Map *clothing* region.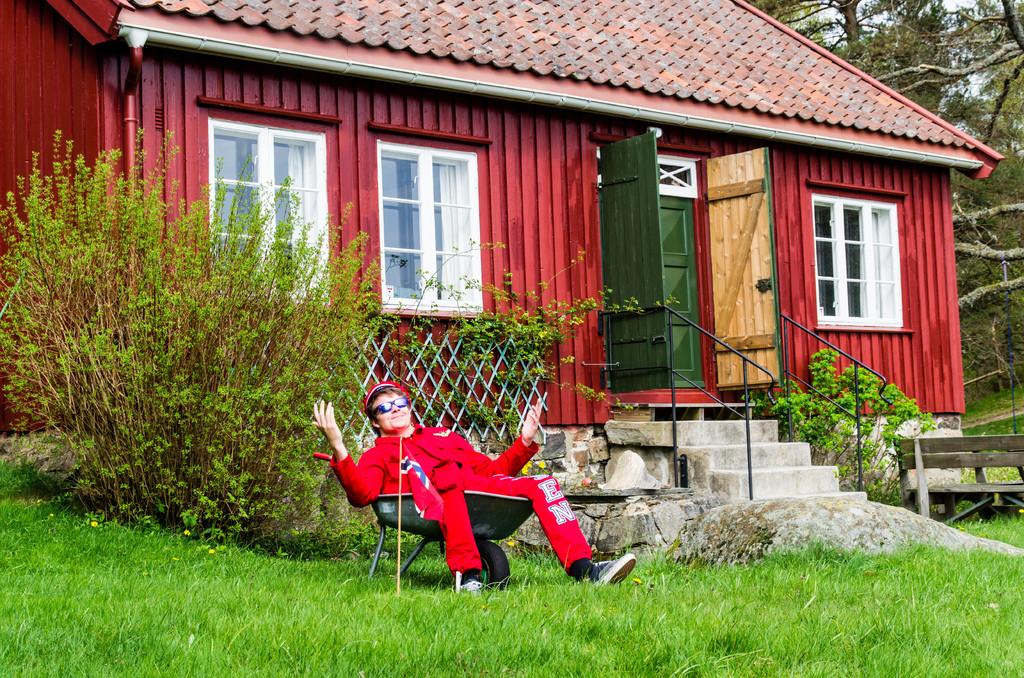
Mapped to (331,408,575,578).
